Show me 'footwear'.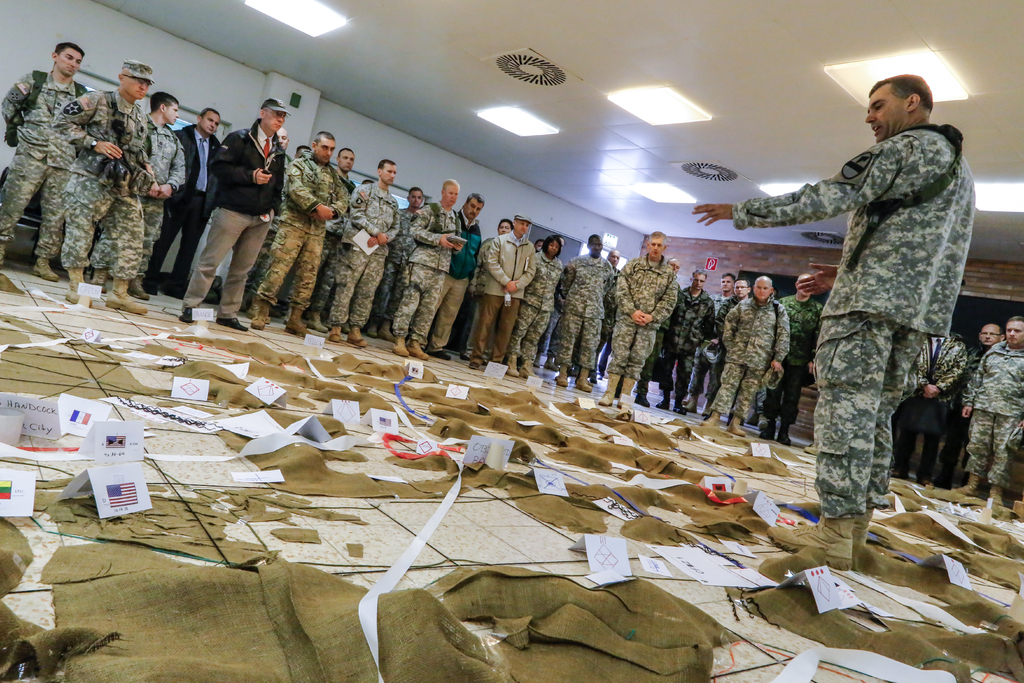
'footwear' is here: bbox=[142, 279, 158, 298].
